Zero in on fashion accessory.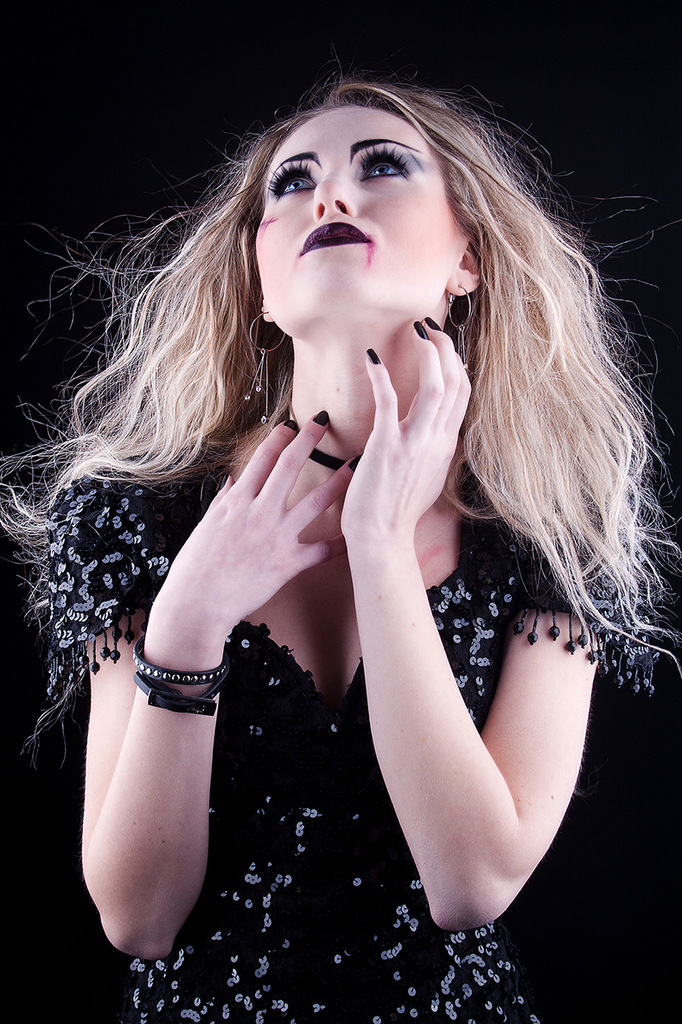
Zeroed in: locate(409, 322, 427, 342).
